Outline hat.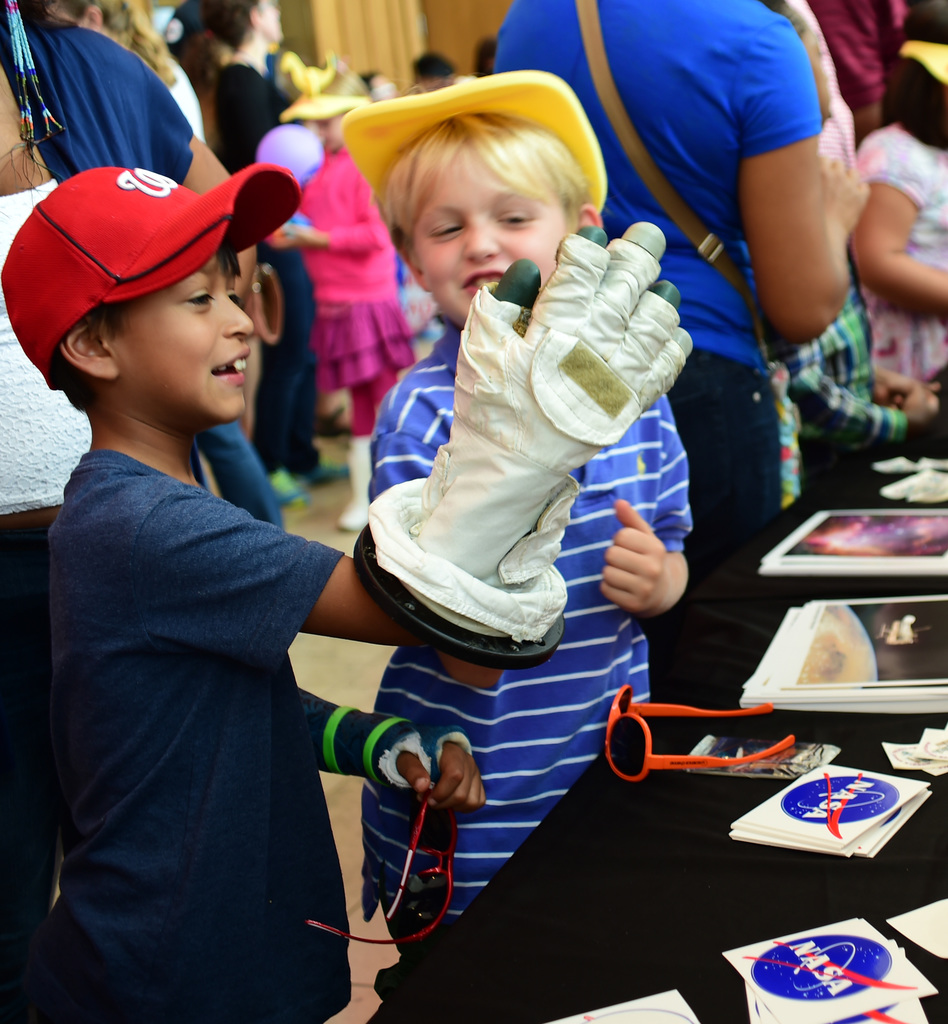
Outline: 0/161/302/389.
